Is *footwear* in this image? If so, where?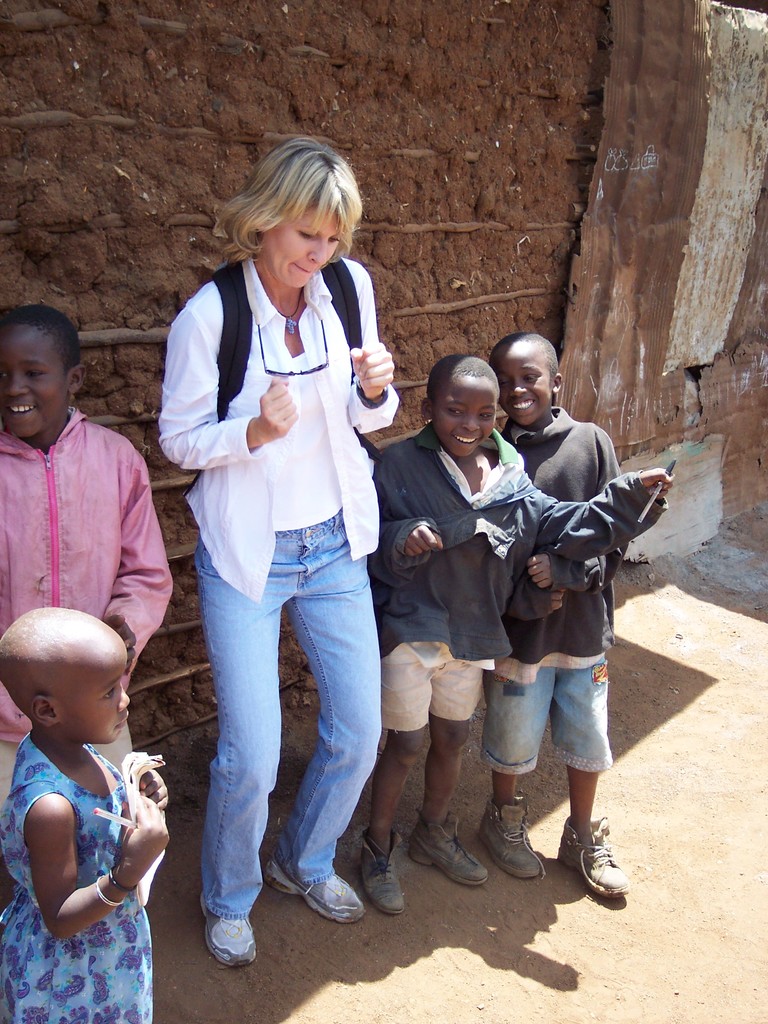
Yes, at 554, 810, 629, 900.
